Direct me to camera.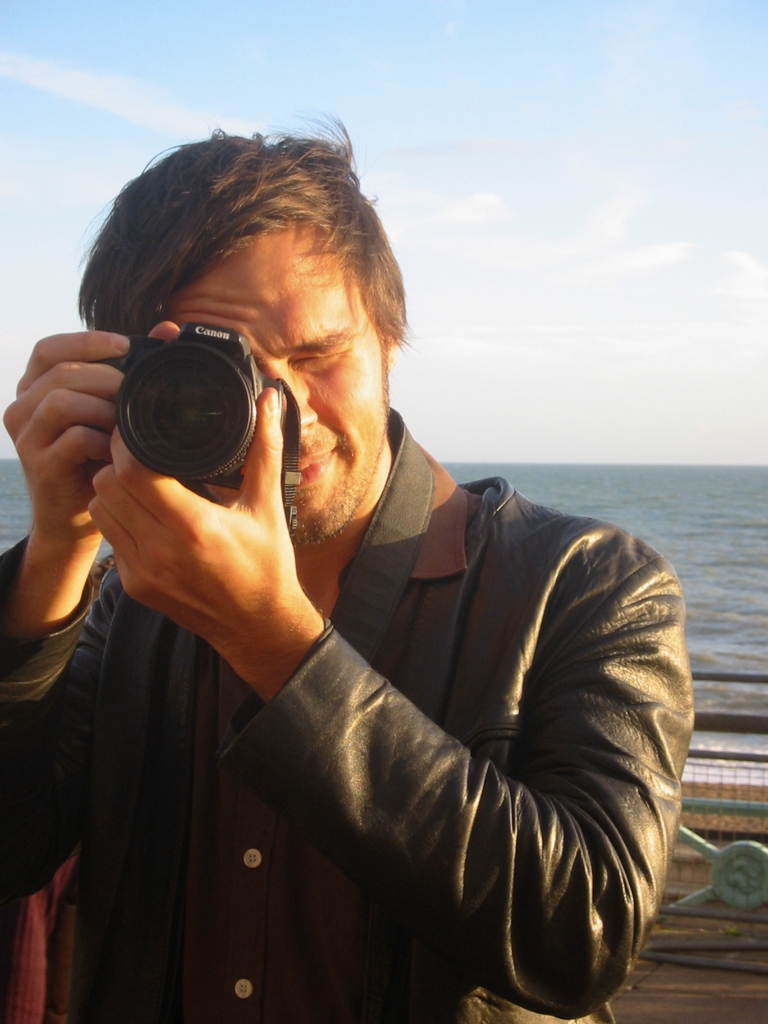
Direction: box=[92, 305, 297, 490].
